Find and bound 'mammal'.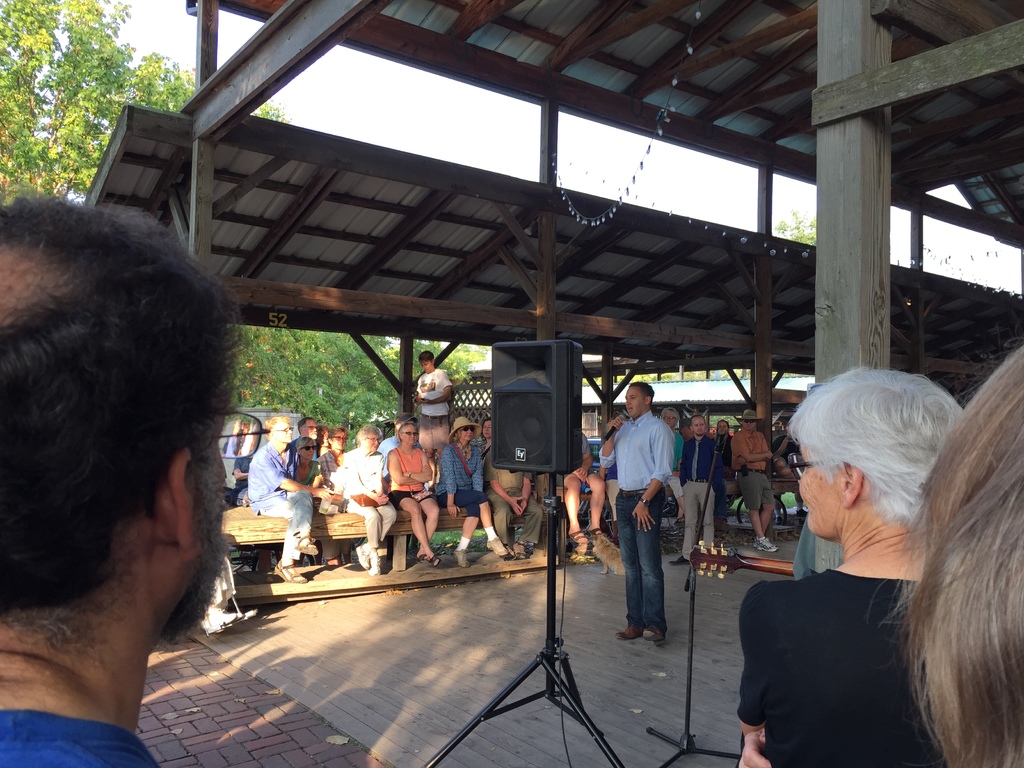
Bound: locate(668, 410, 719, 567).
